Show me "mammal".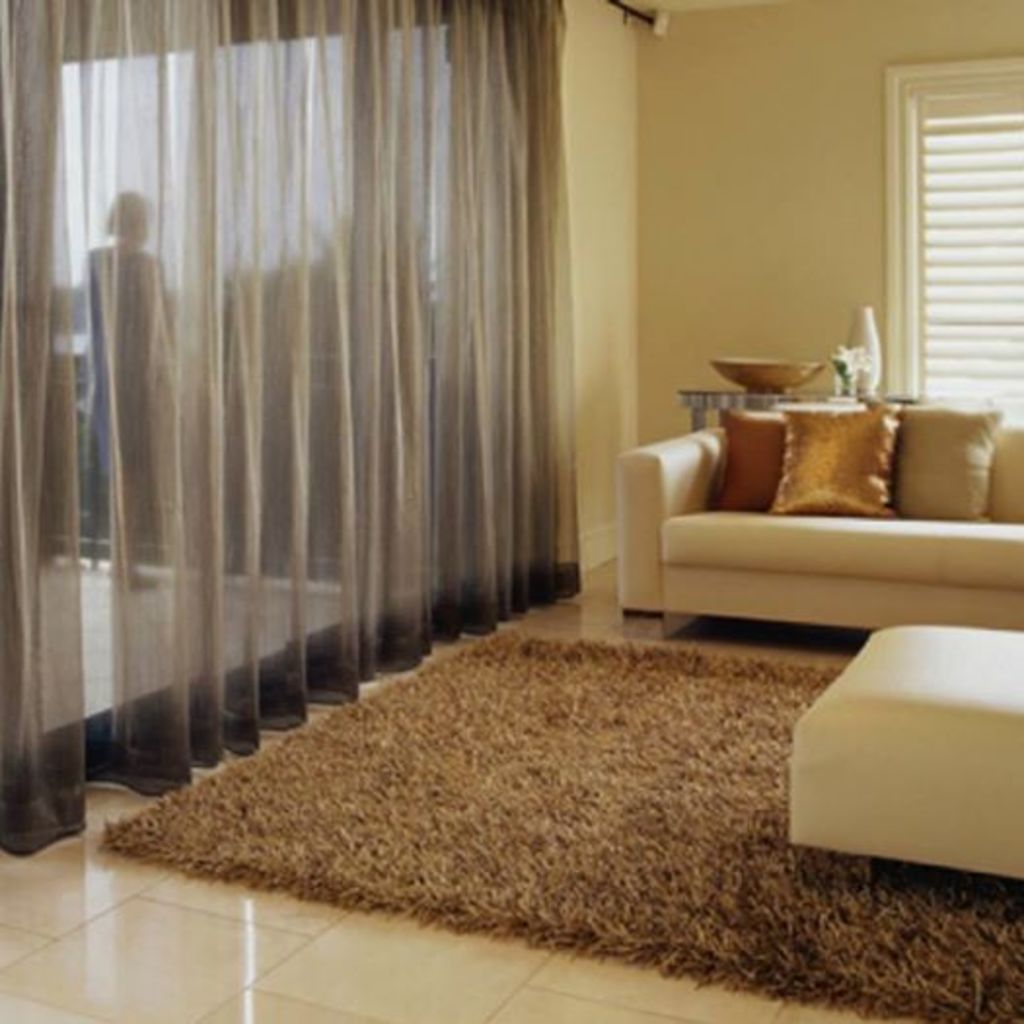
"mammal" is here: Rect(78, 193, 179, 590).
